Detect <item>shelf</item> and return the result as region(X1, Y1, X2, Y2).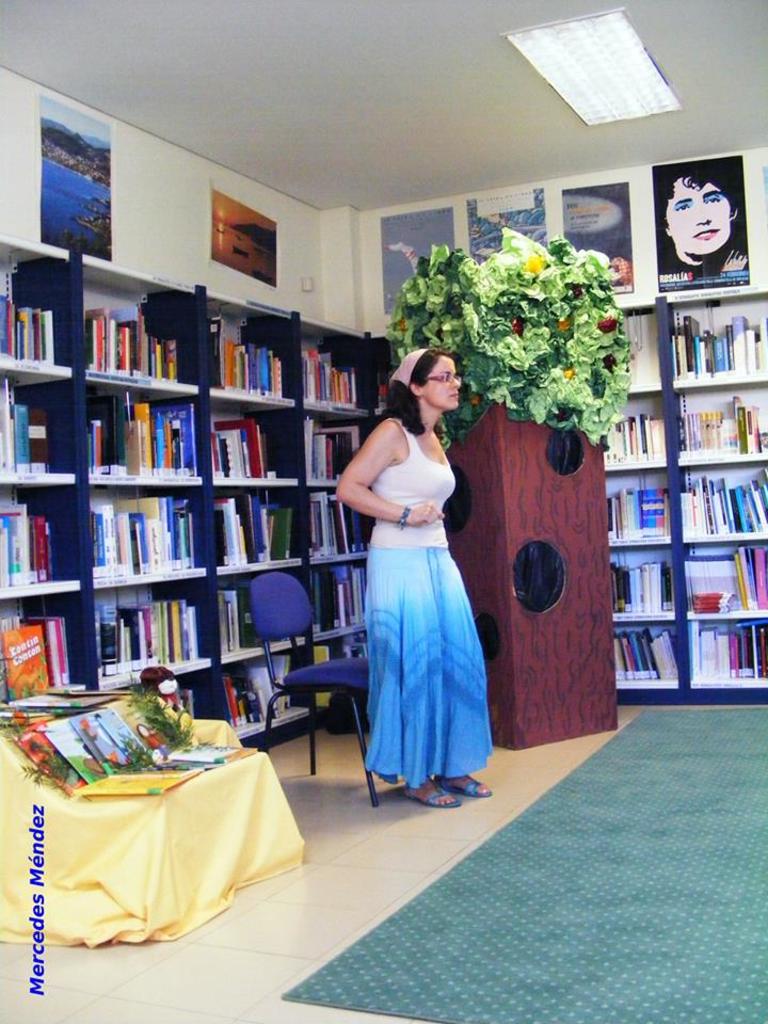
region(308, 413, 372, 474).
